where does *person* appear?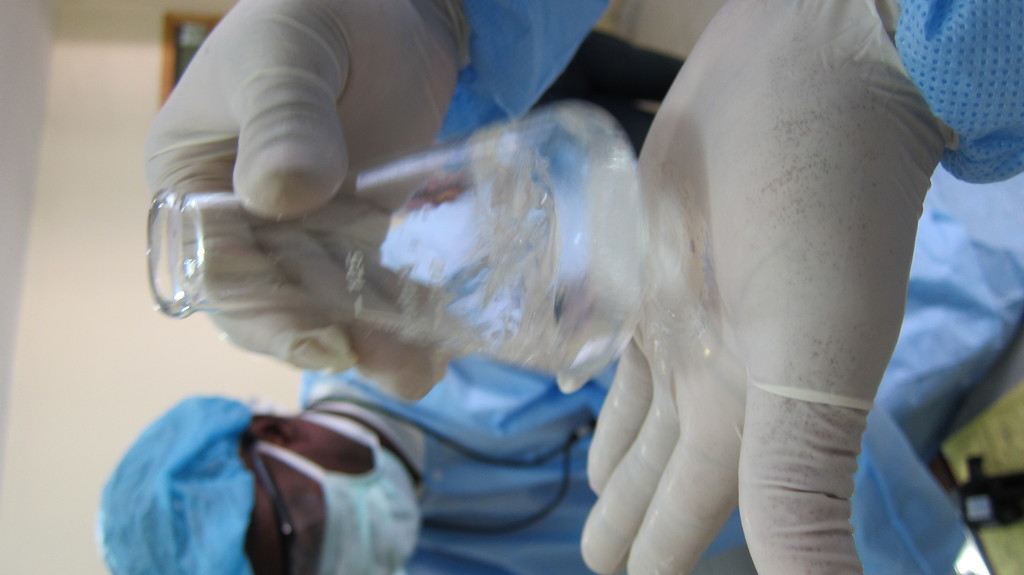
Appears at detection(99, 360, 991, 574).
